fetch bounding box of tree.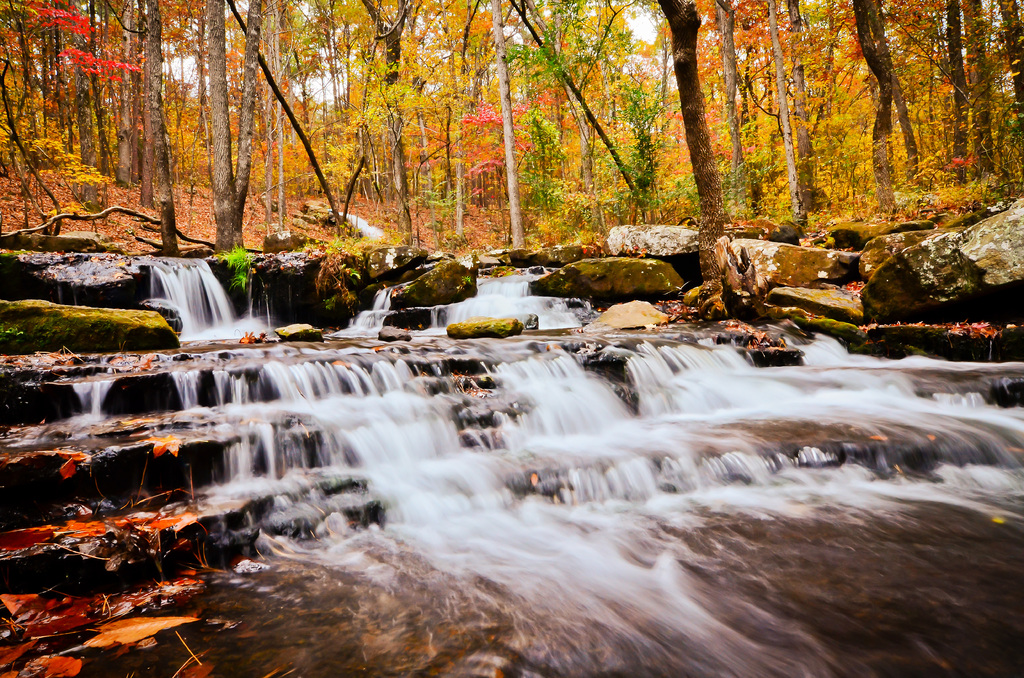
Bbox: pyautogui.locateOnScreen(409, 0, 495, 244).
